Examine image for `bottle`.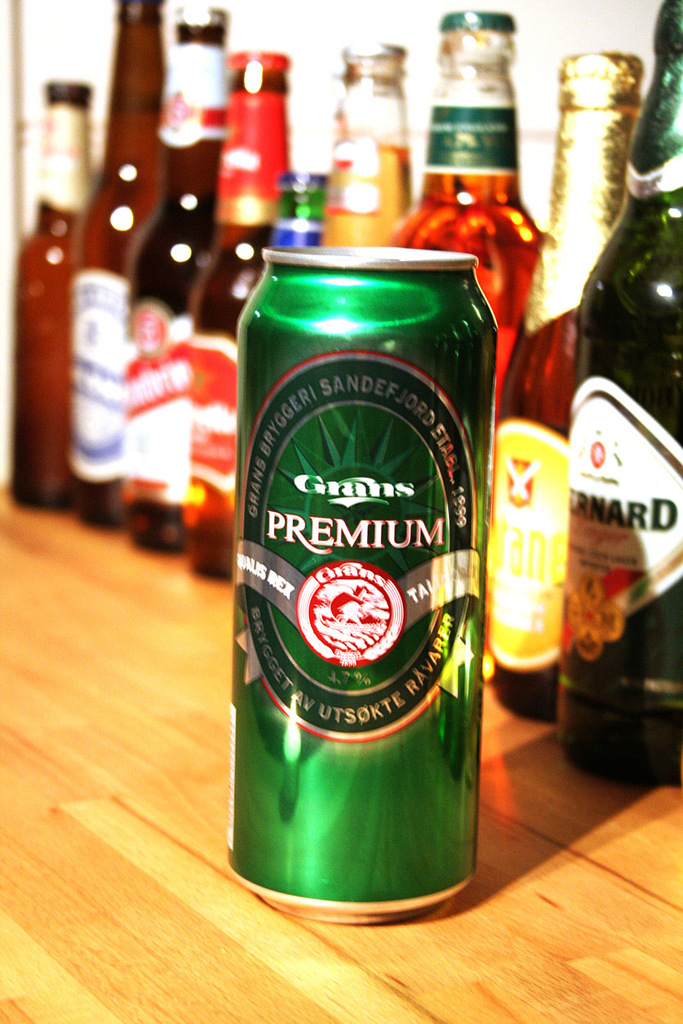
Examination result: pyautogui.locateOnScreen(277, 168, 326, 247).
